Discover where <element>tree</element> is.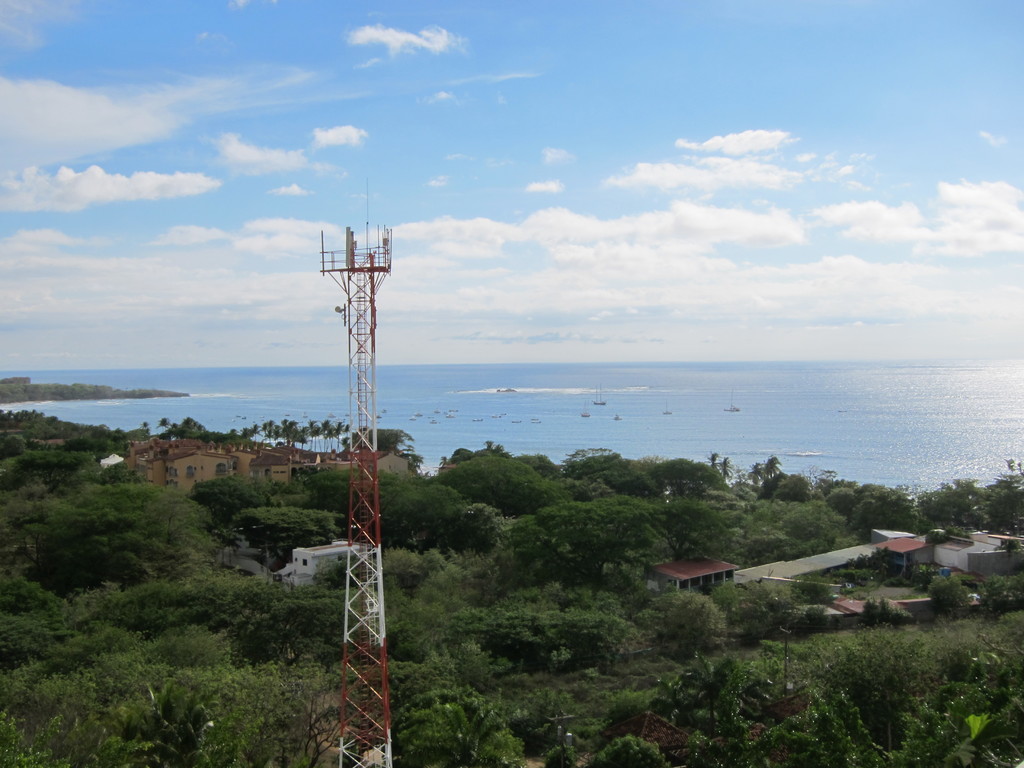
Discovered at <region>718, 455, 732, 481</region>.
